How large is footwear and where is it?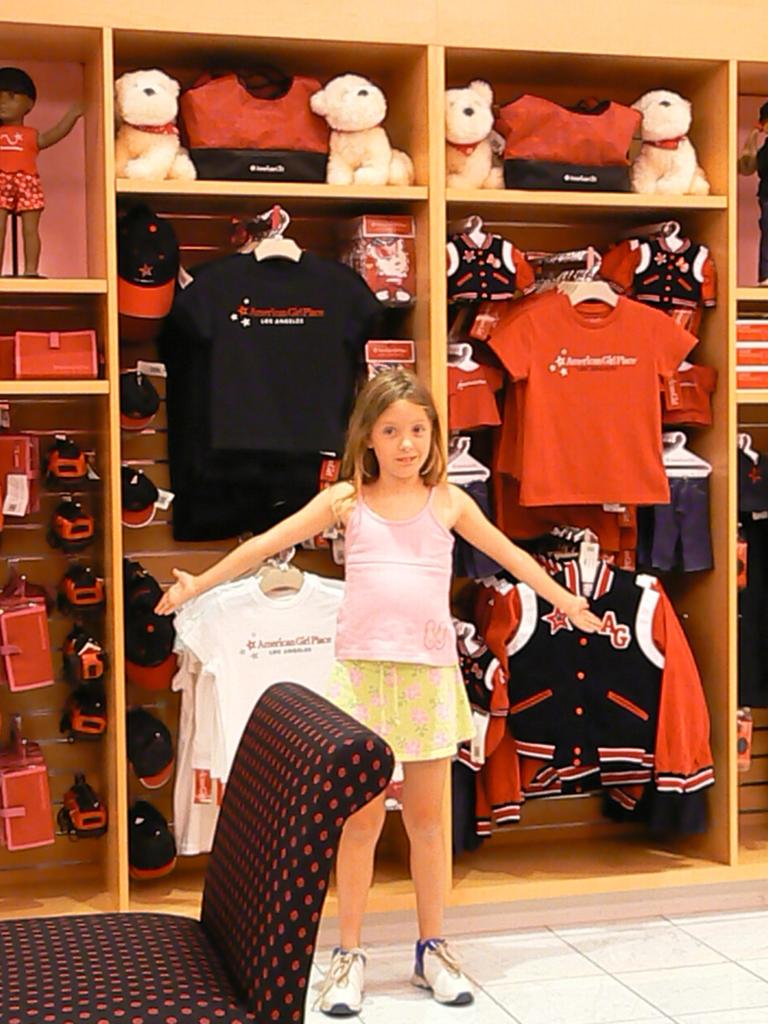
Bounding box: (left=406, top=938, right=481, bottom=1007).
